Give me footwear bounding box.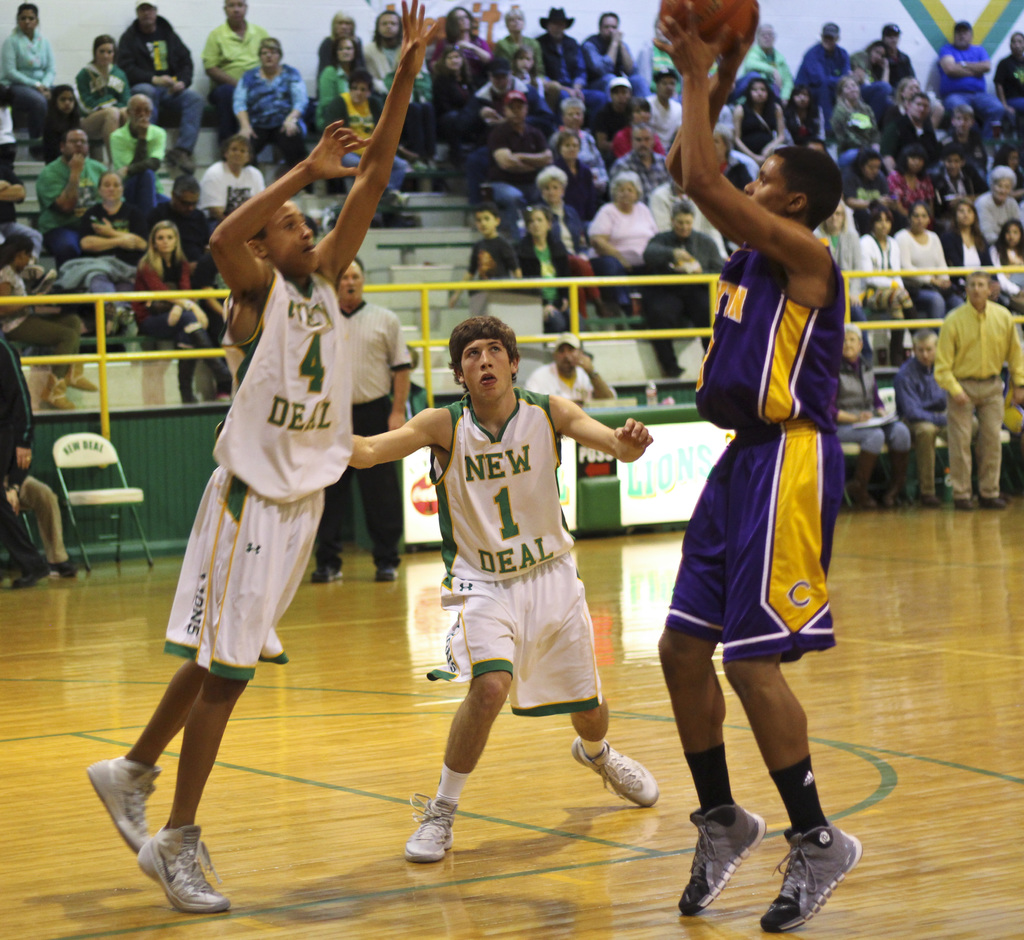
BBox(132, 818, 233, 914).
